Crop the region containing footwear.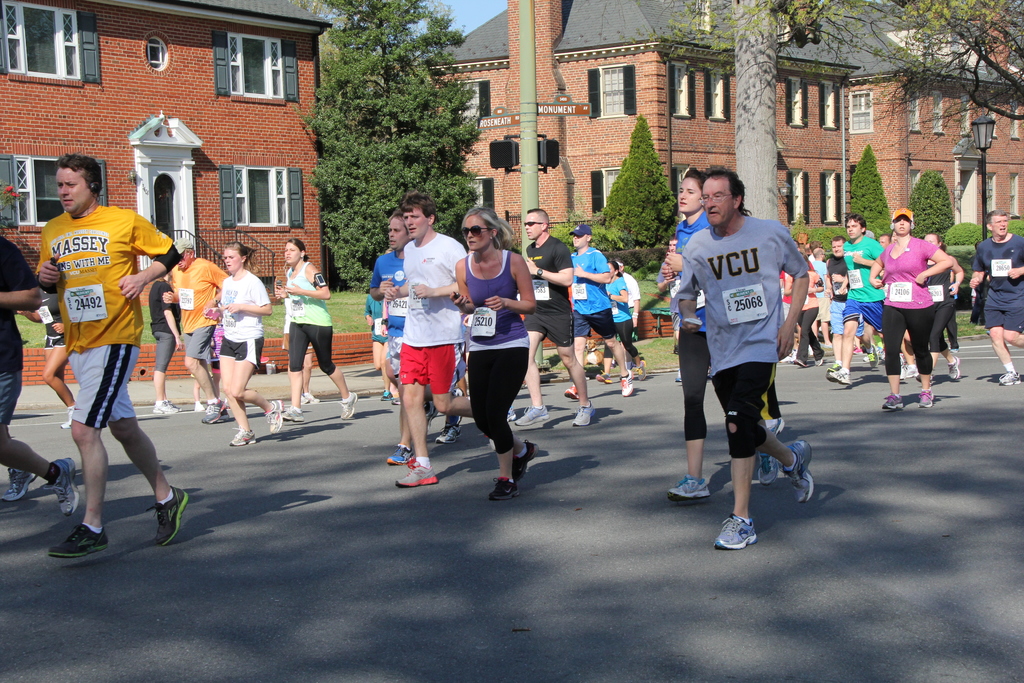
Crop region: box=[621, 370, 632, 396].
